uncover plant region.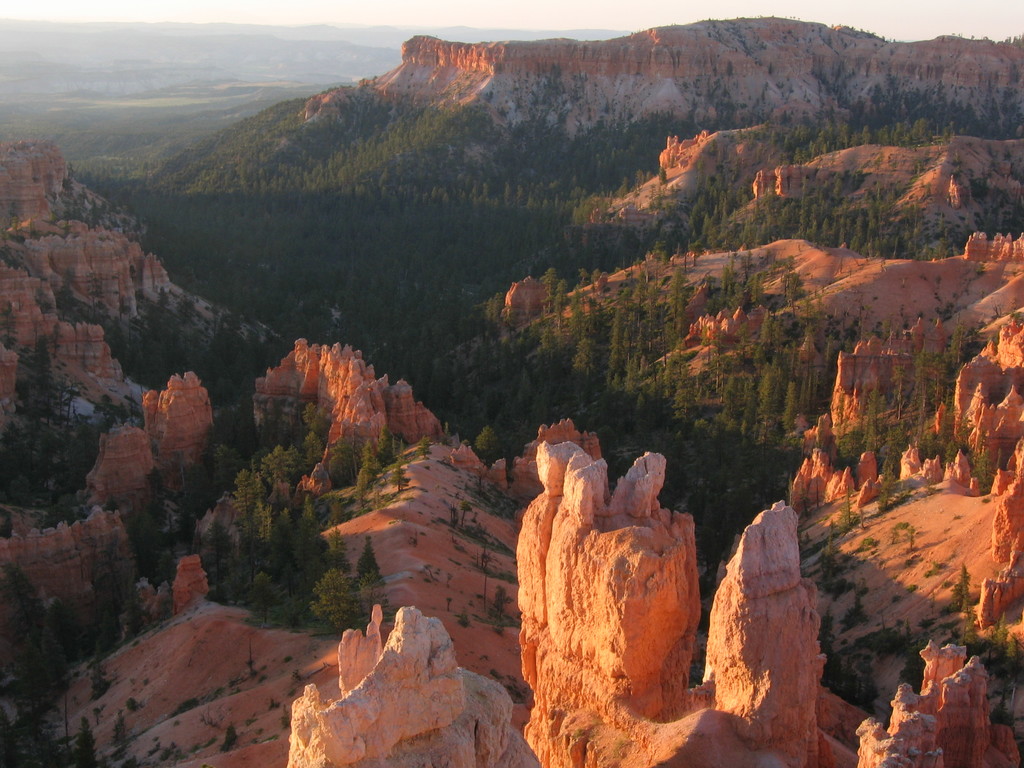
Uncovered: 829 312 838 317.
